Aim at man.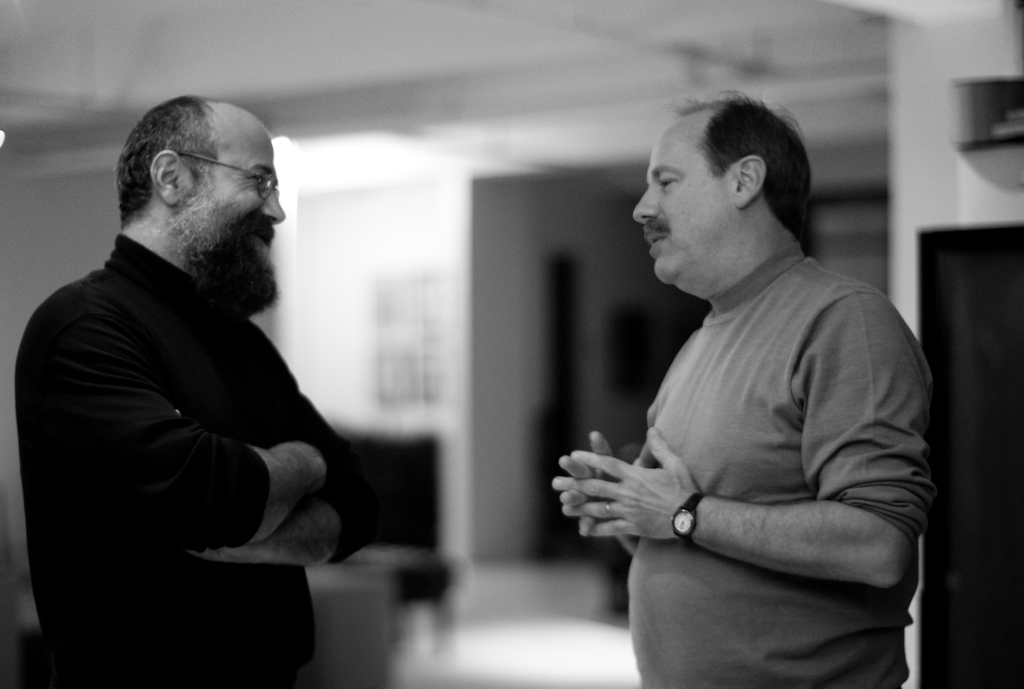
Aimed at [left=540, top=77, right=940, bottom=676].
